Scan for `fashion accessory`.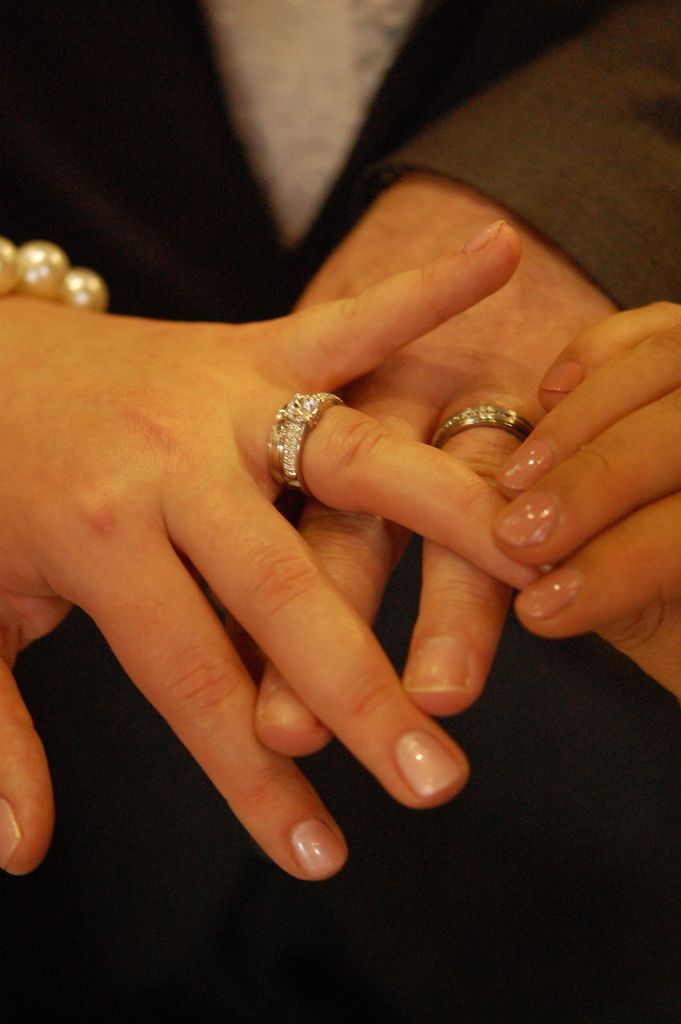
Scan result: select_region(538, 360, 584, 397).
